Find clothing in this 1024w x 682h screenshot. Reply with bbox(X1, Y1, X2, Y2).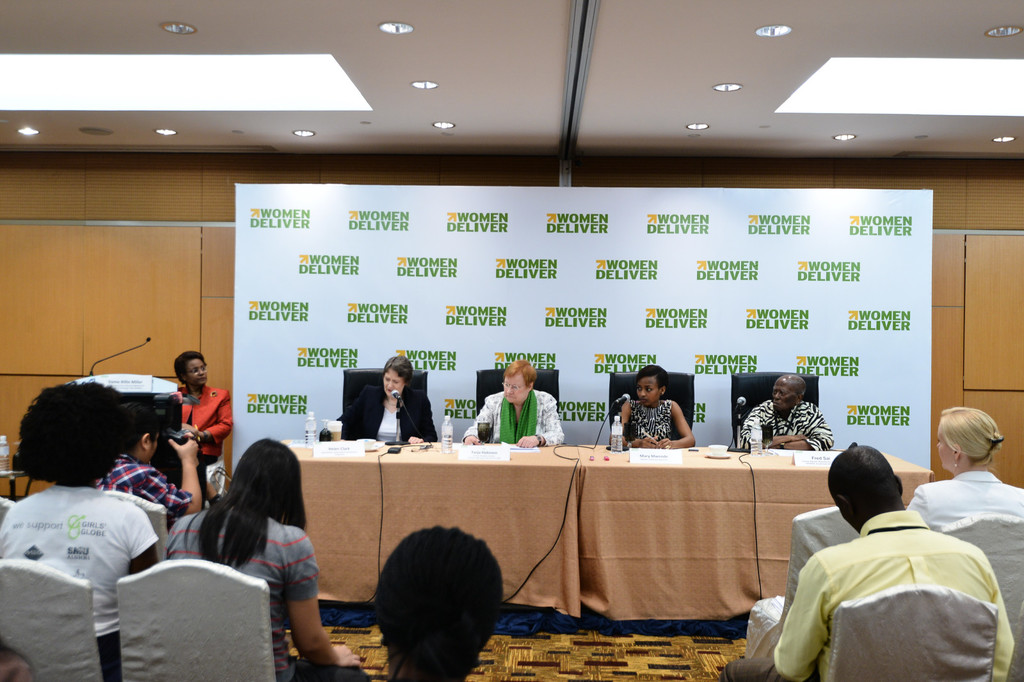
bbox(460, 390, 564, 447).
